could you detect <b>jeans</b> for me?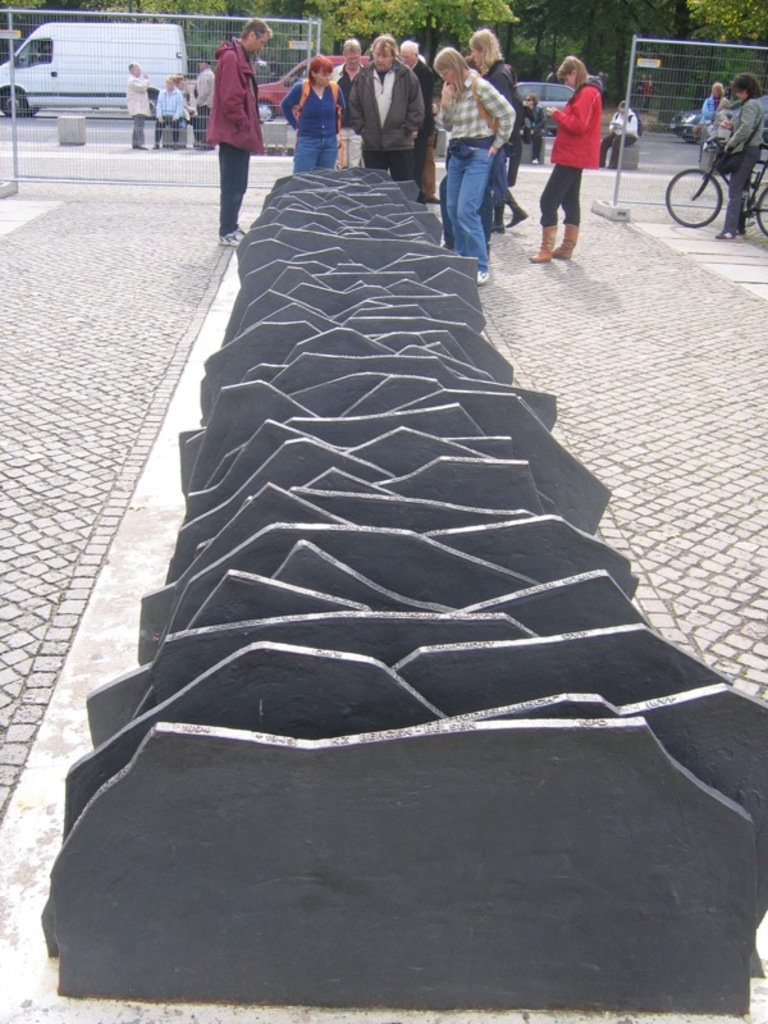
Detection result: x1=134 y1=108 x2=143 y2=154.
